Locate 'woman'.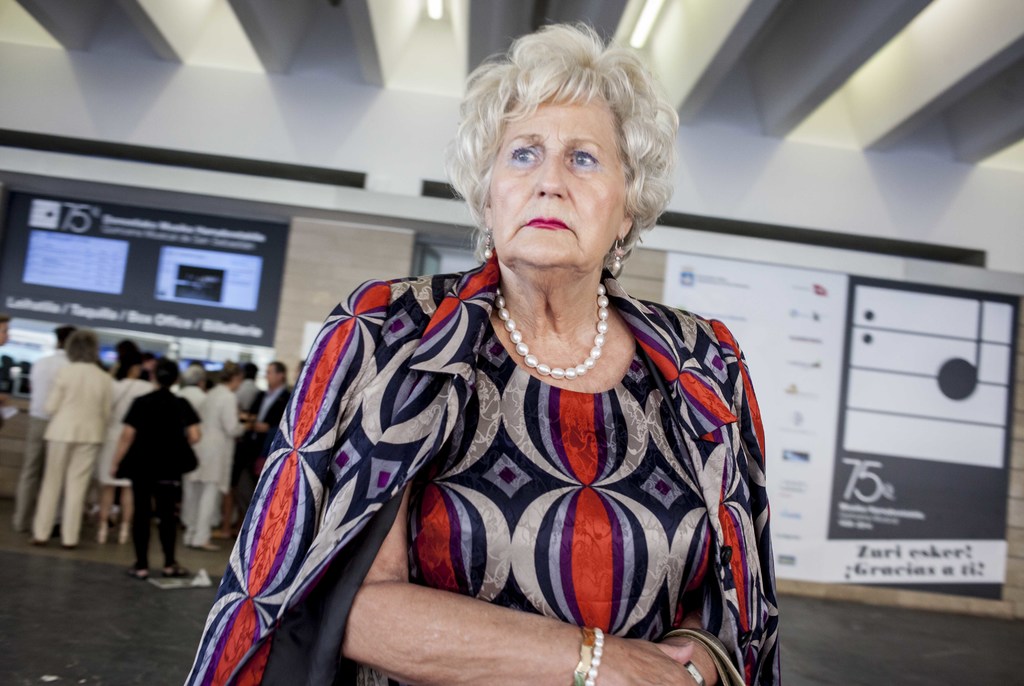
Bounding box: l=188, t=17, r=802, b=685.
